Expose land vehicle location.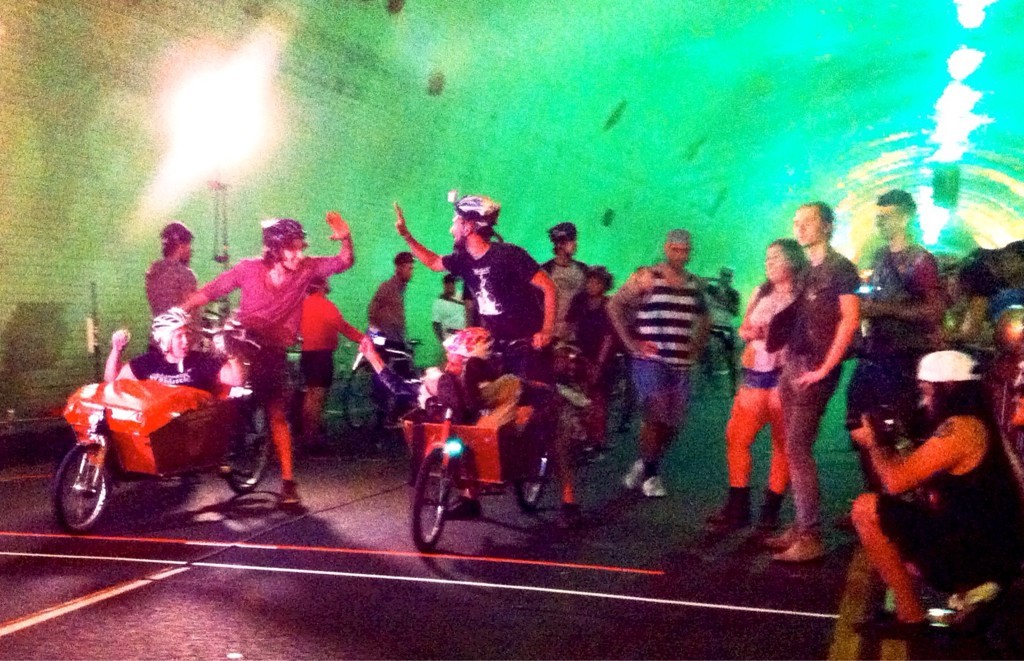
Exposed at {"x1": 348, "y1": 325, "x2": 589, "y2": 544}.
